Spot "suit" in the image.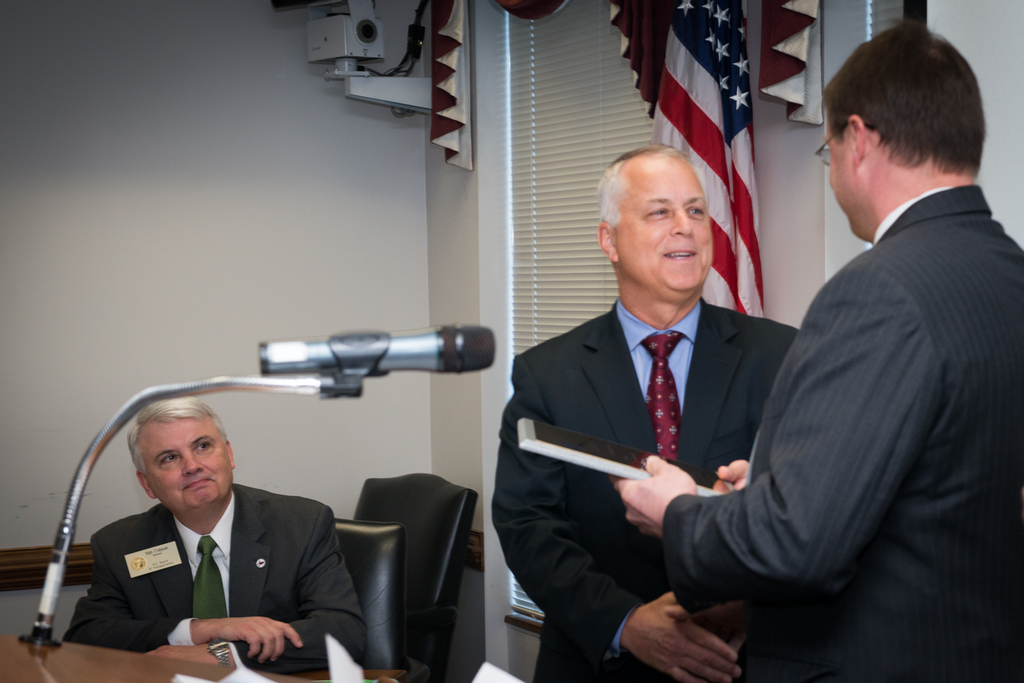
"suit" found at l=60, t=484, r=374, b=671.
